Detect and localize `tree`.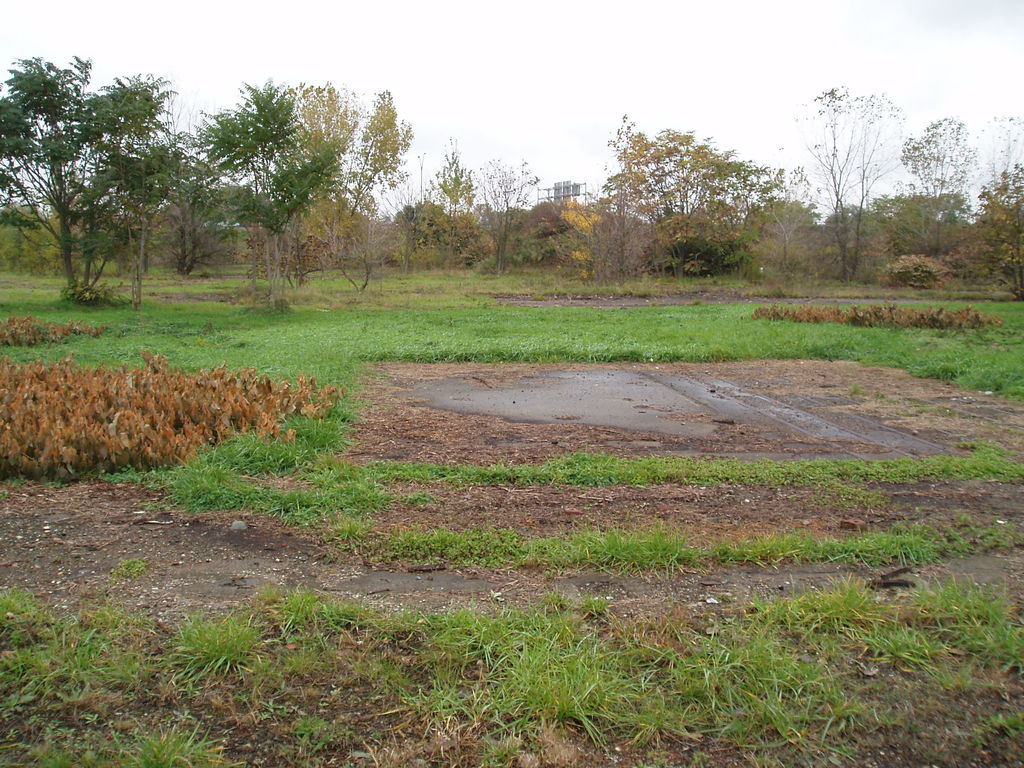
Localized at pyautogui.locateOnScreen(980, 157, 1023, 305).
